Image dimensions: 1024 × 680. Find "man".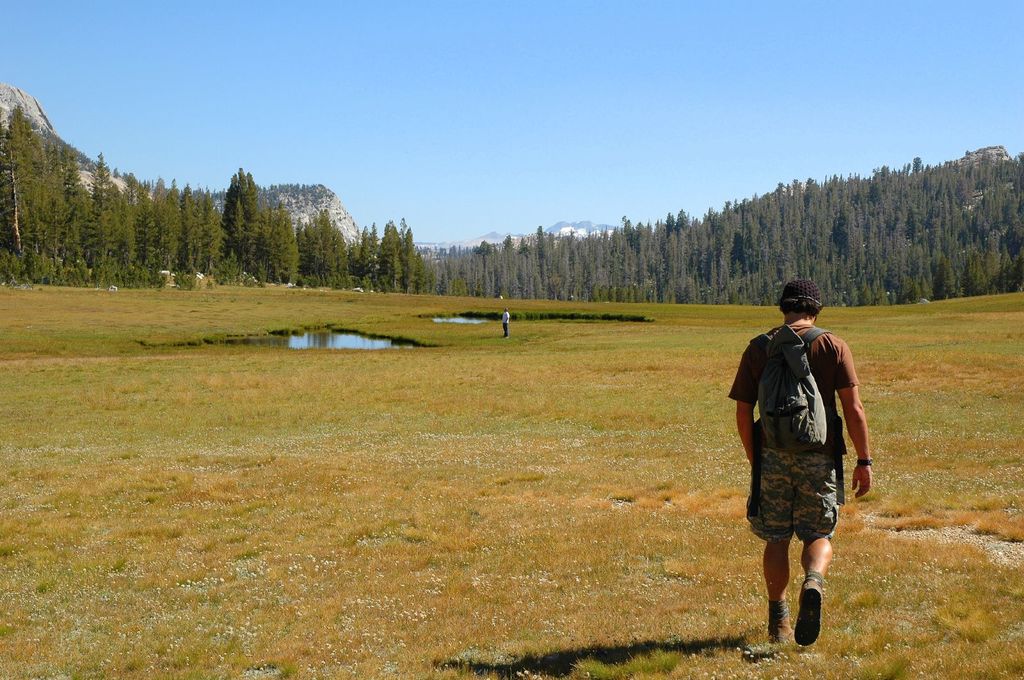
box(745, 280, 871, 642).
